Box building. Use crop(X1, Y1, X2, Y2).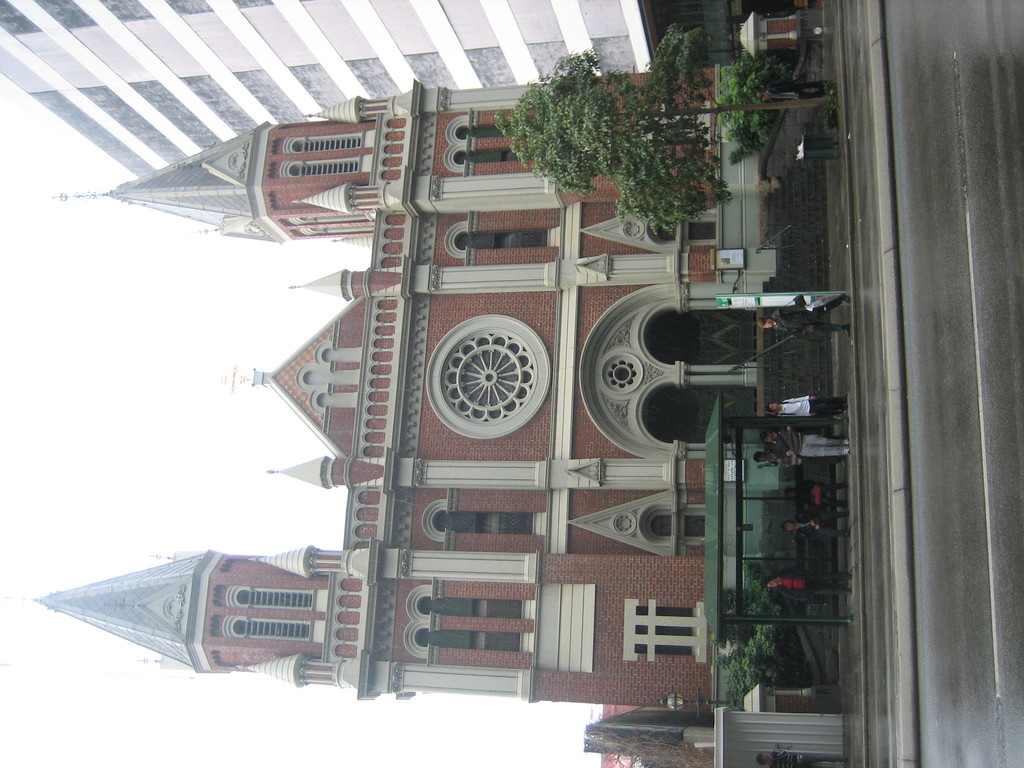
crop(0, 0, 743, 177).
